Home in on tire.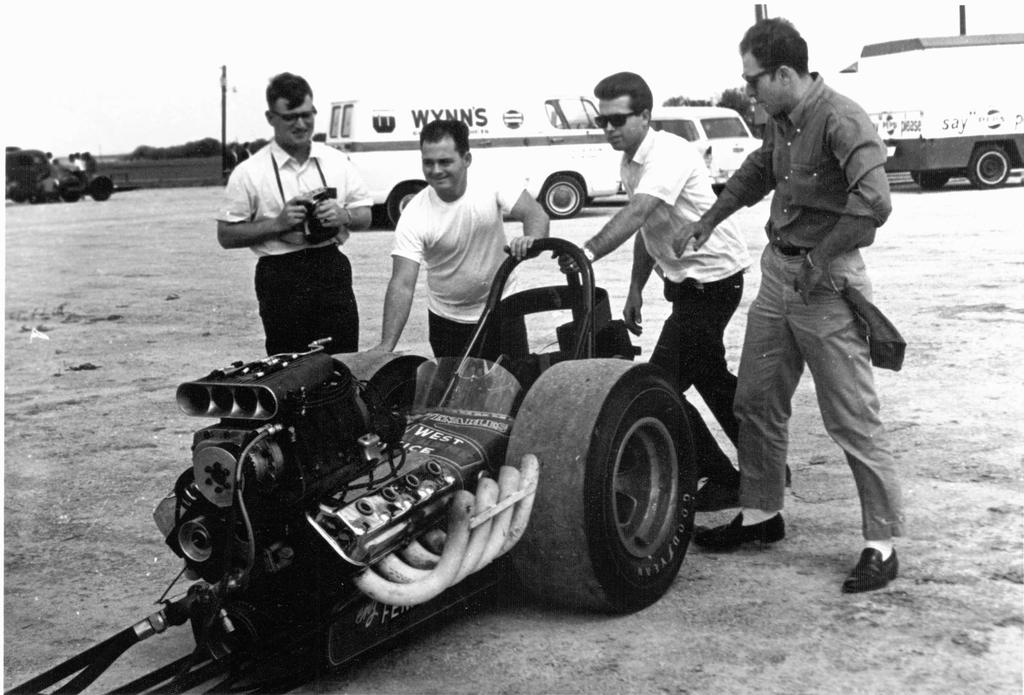
Homed in at 30, 188, 39, 204.
